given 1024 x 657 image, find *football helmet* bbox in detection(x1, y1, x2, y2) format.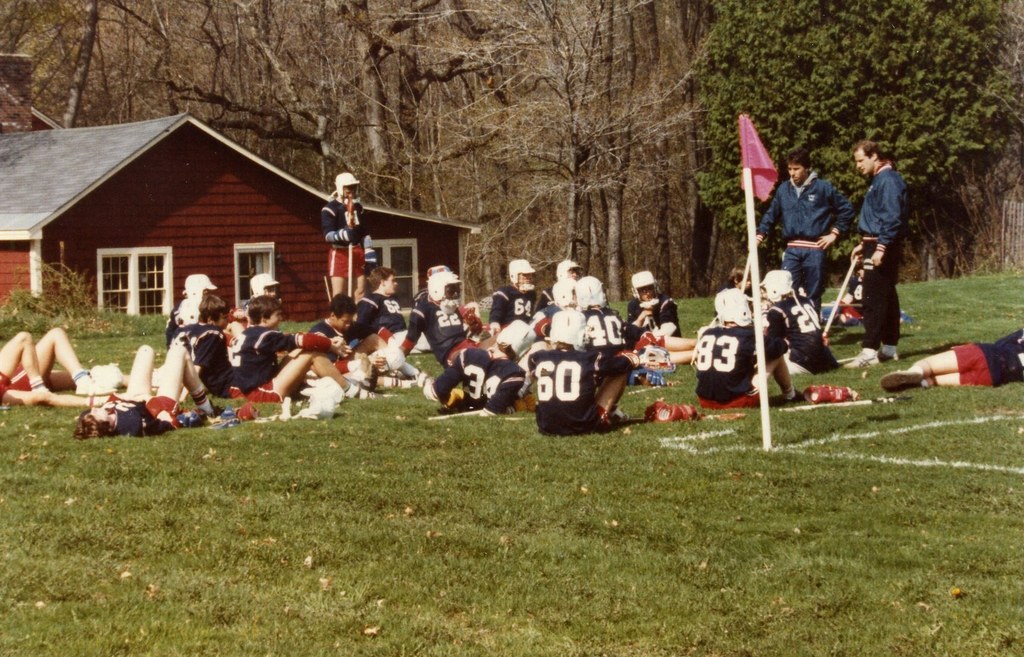
detection(756, 265, 793, 305).
